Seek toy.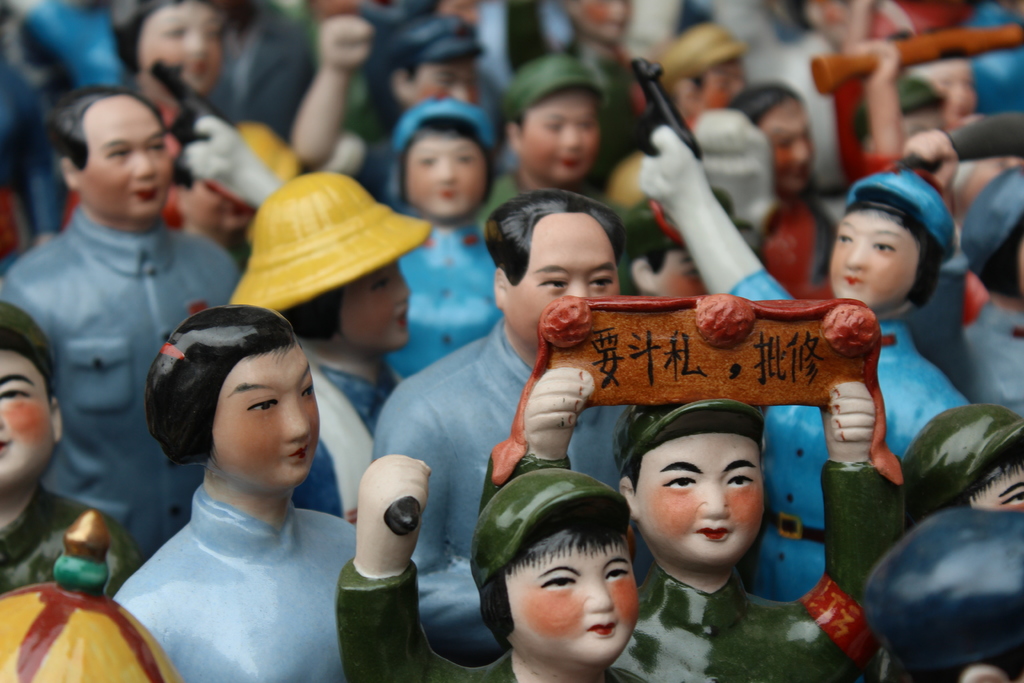
477, 59, 636, 281.
